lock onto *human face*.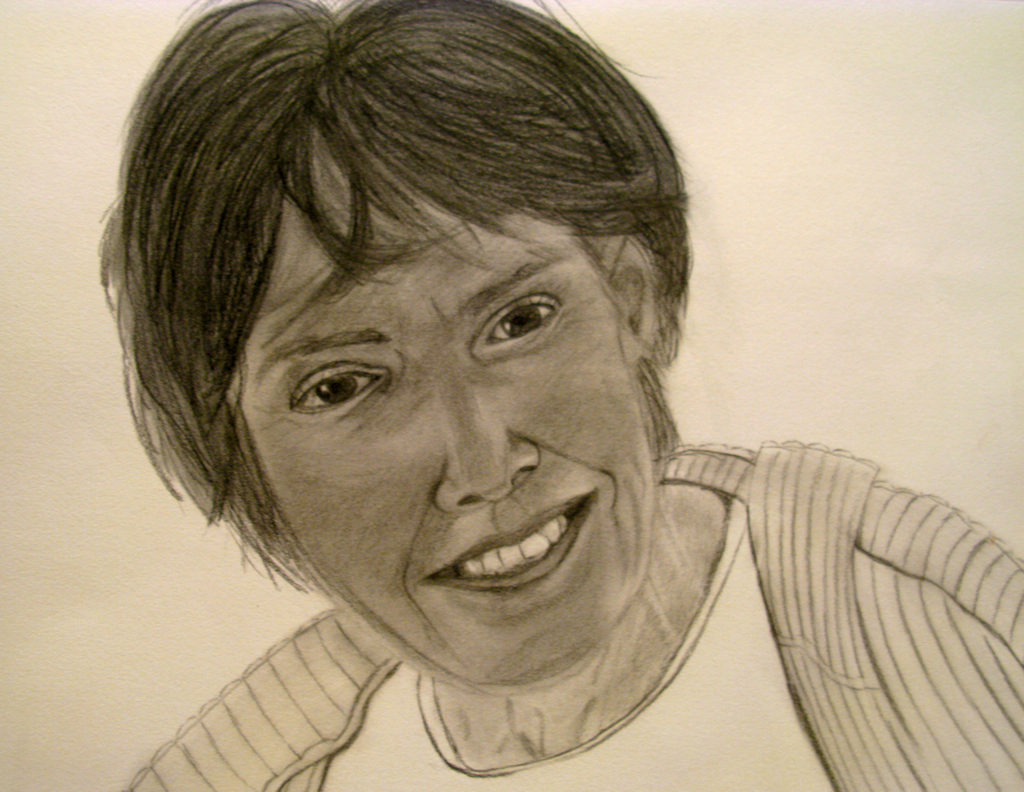
Locked: box=[230, 141, 644, 686].
